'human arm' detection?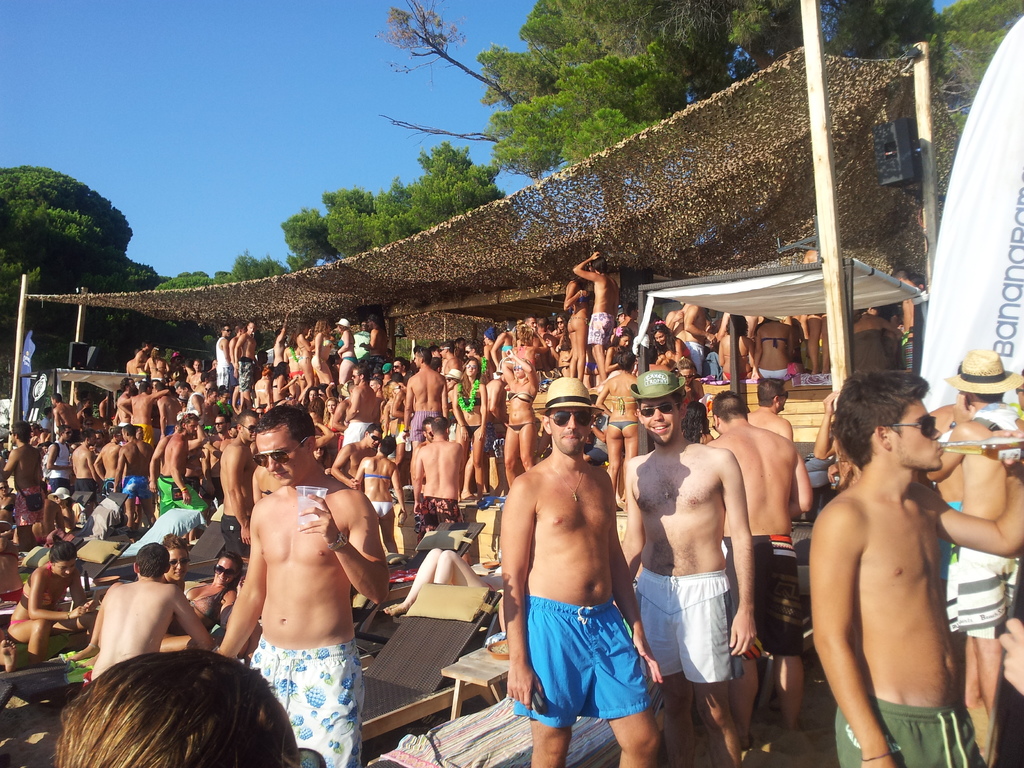
left=486, top=330, right=508, bottom=369
